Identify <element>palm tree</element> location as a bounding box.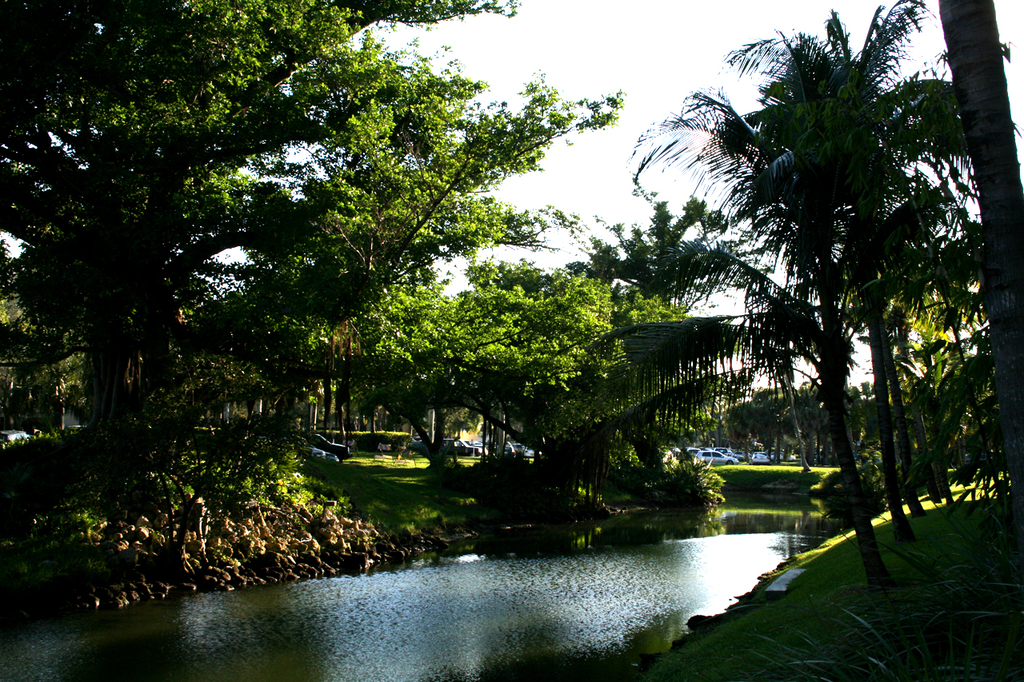
(623,0,1023,597).
